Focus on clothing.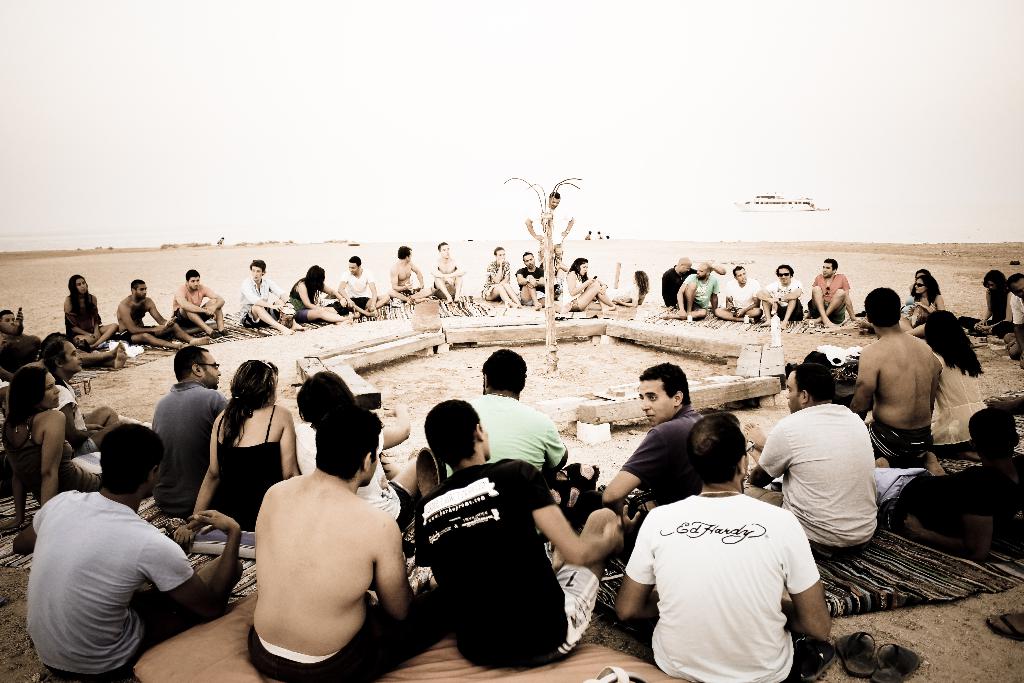
Focused at (left=926, top=350, right=985, bottom=447).
